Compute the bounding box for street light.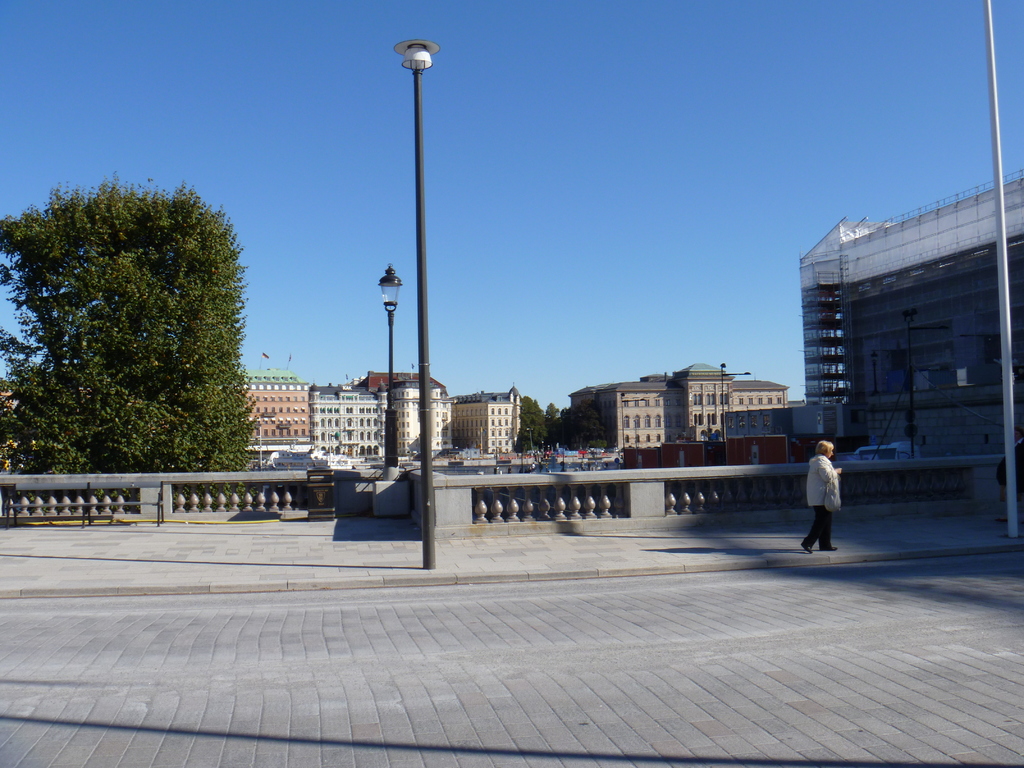
(620,396,649,467).
